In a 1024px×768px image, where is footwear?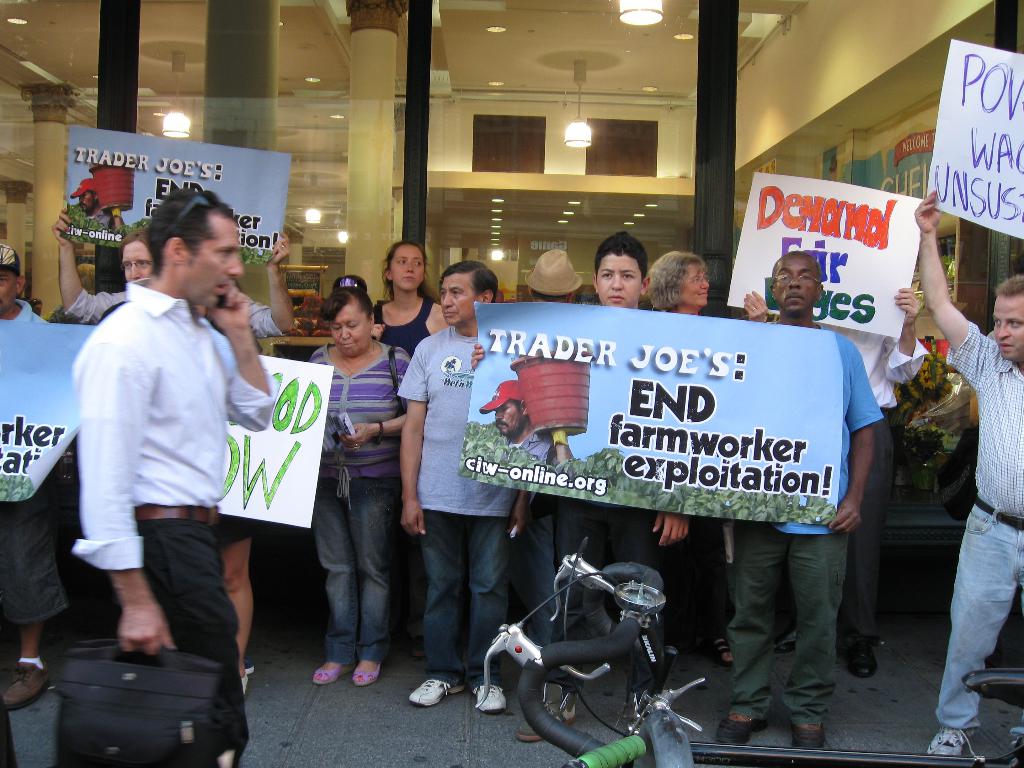
detection(354, 661, 382, 689).
